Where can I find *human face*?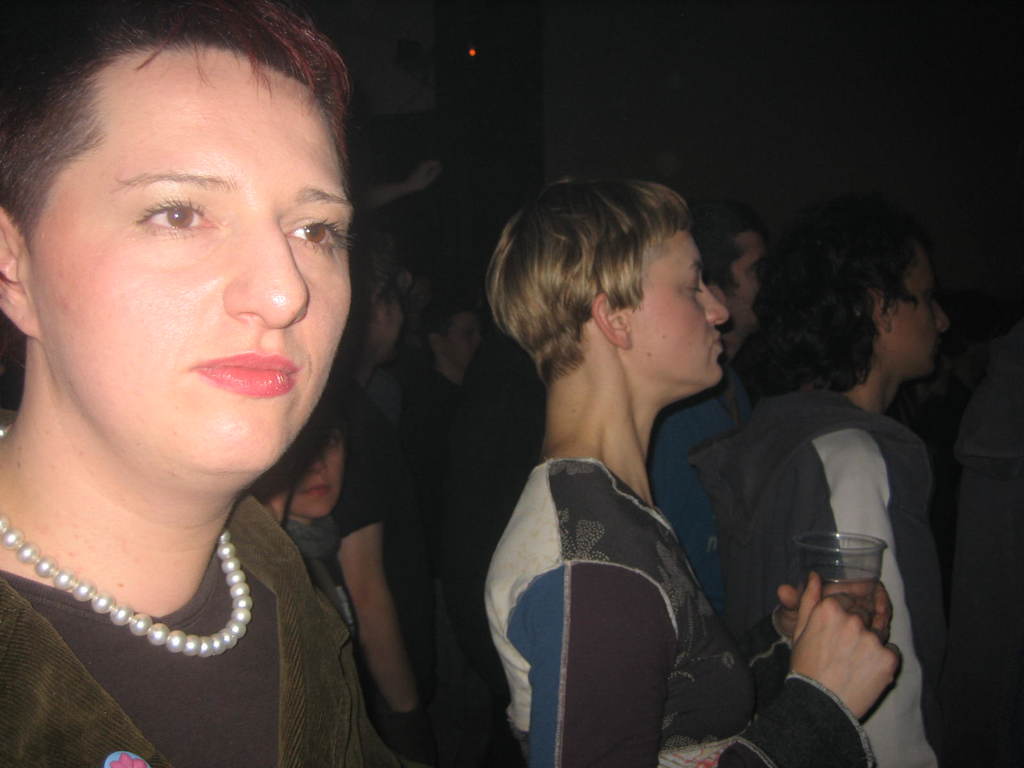
You can find it at 444, 312, 485, 365.
